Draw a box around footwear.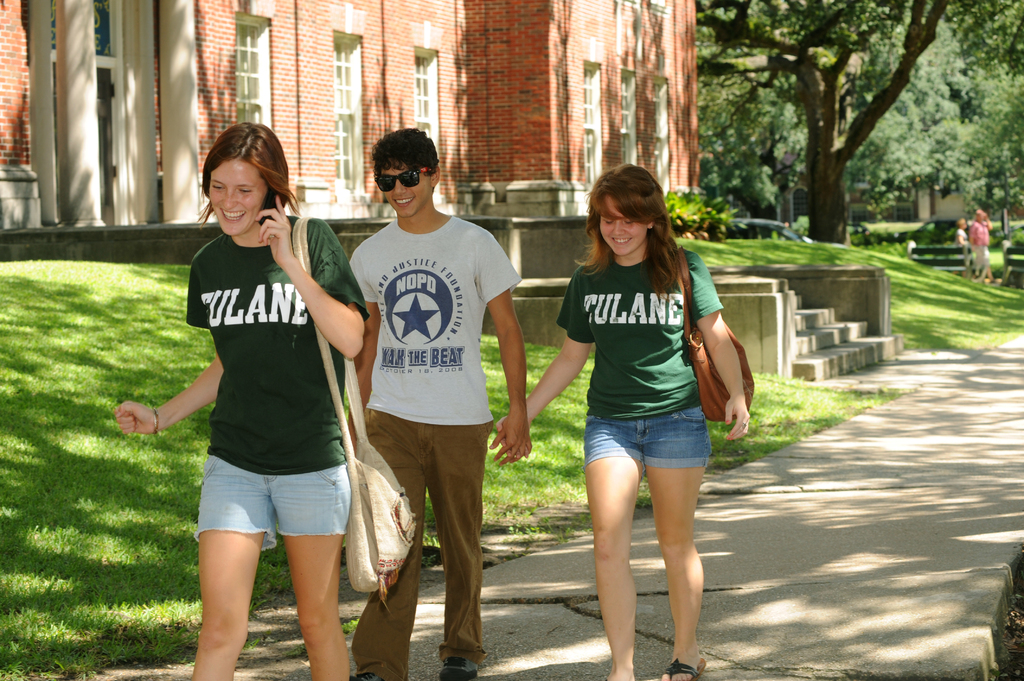
(left=661, top=659, right=708, bottom=680).
